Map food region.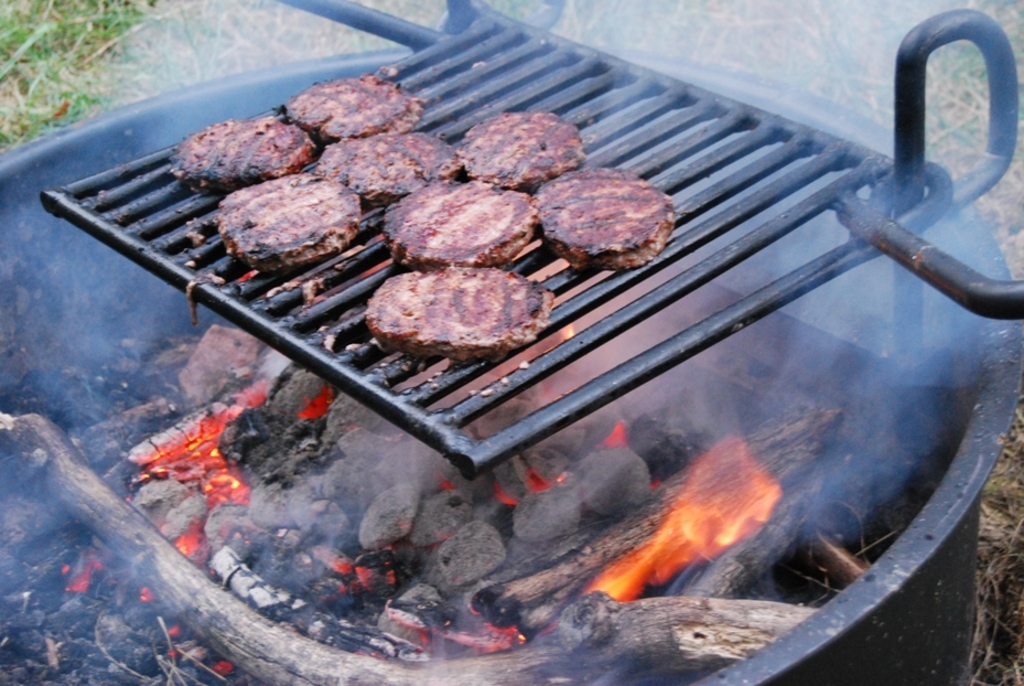
Mapped to 382, 176, 537, 272.
